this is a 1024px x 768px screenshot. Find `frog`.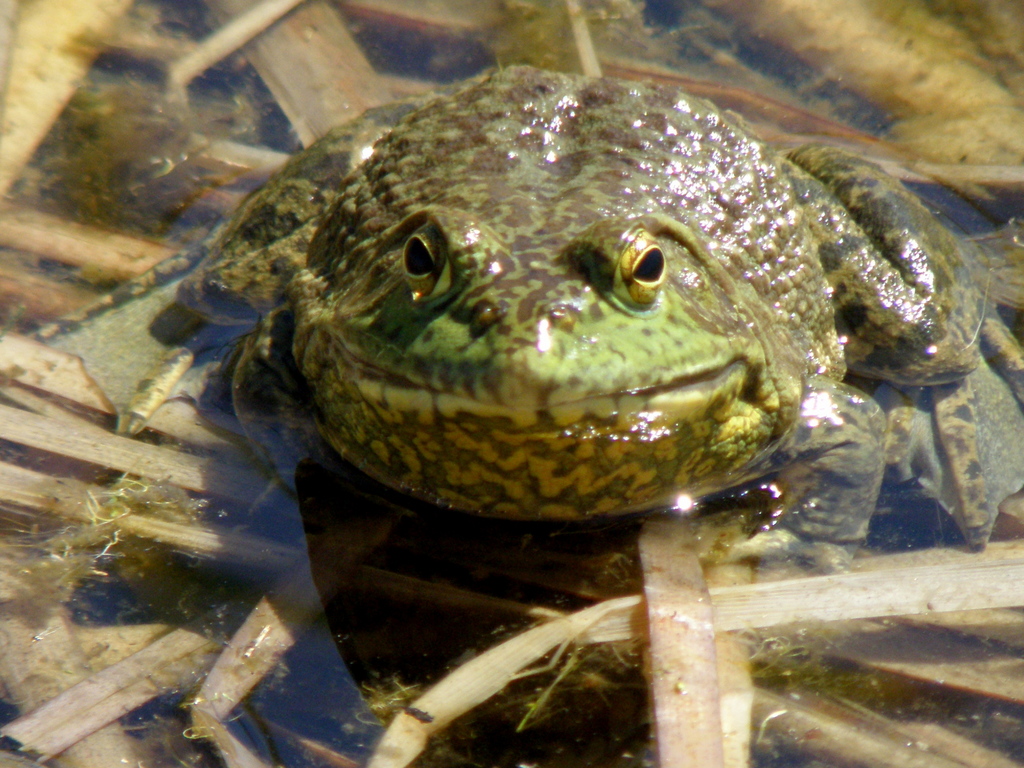
Bounding box: BBox(32, 64, 1023, 576).
